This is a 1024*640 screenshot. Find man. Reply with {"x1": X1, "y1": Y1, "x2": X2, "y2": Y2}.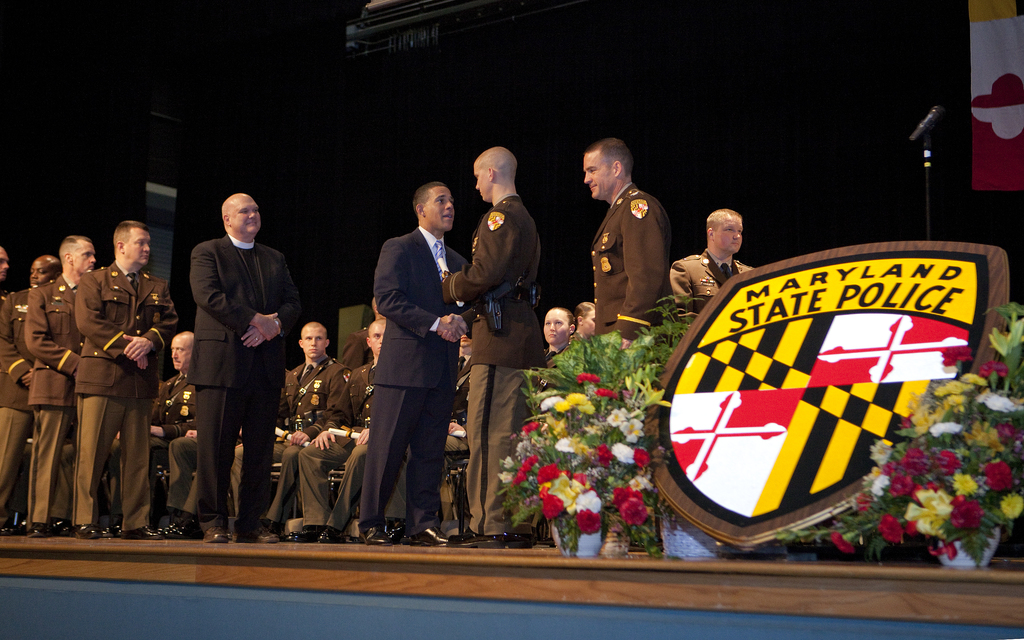
{"x1": 220, "y1": 317, "x2": 344, "y2": 537}.
